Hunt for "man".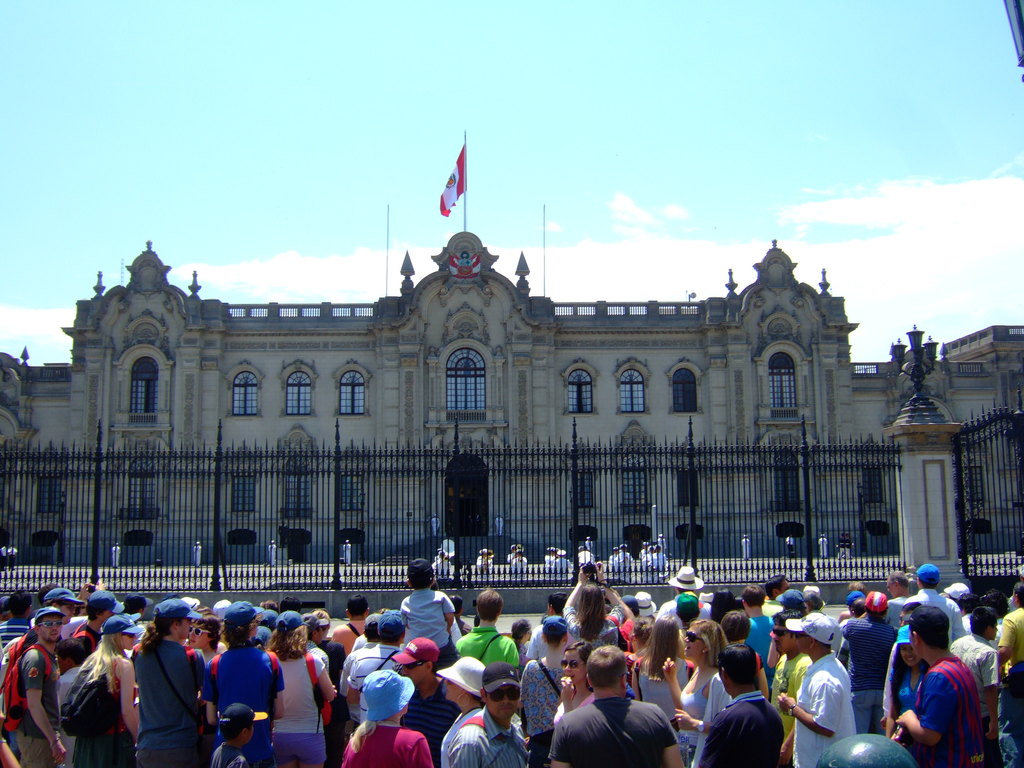
Hunted down at rect(550, 643, 685, 767).
